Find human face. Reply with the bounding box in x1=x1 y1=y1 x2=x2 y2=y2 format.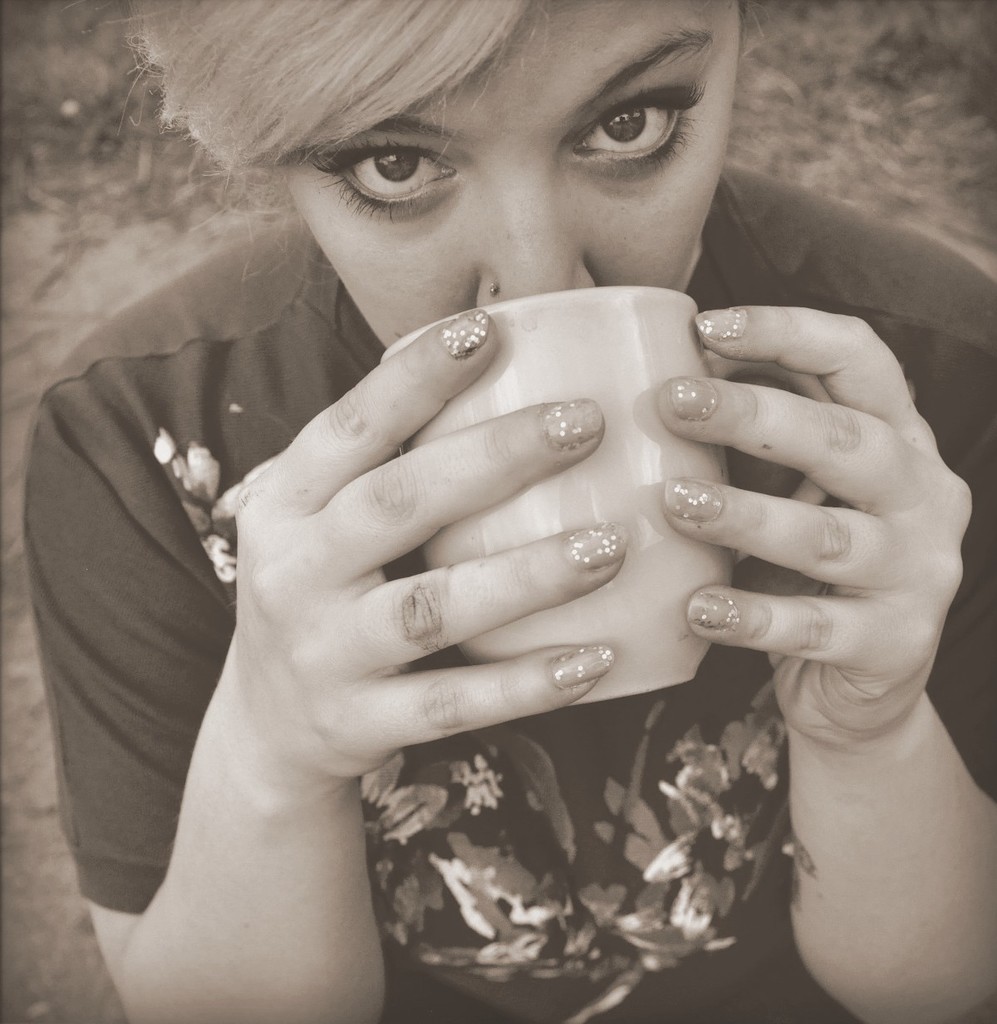
x1=291 y1=0 x2=749 y2=347.
